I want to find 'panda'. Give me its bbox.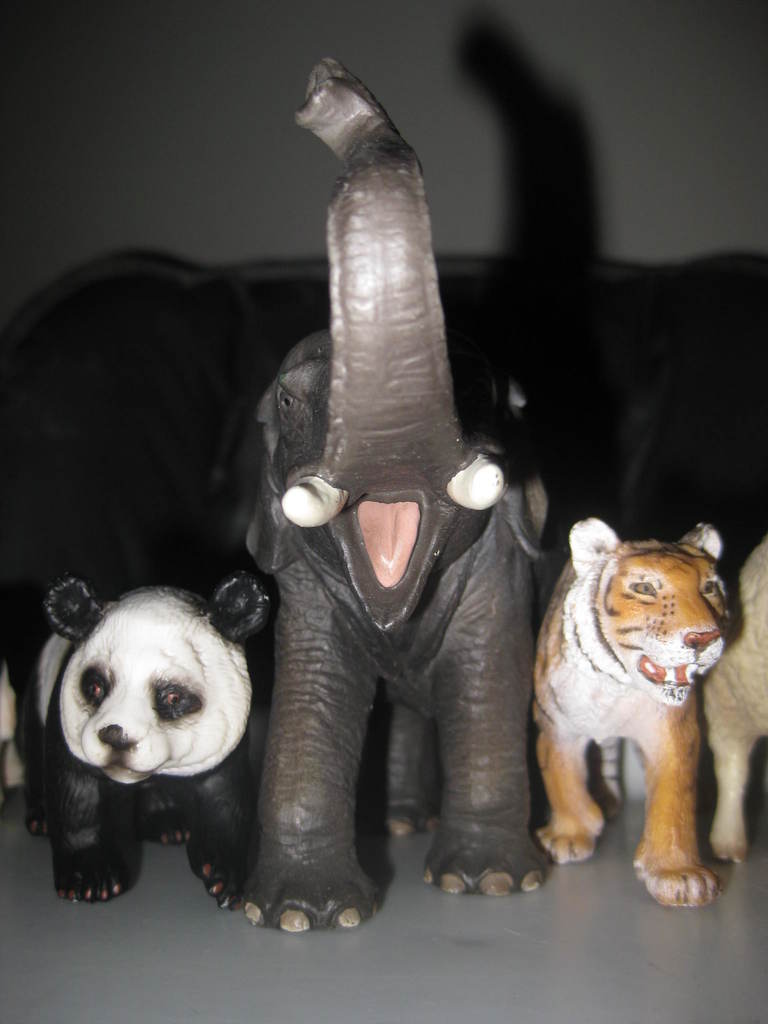
box=[14, 574, 262, 914].
